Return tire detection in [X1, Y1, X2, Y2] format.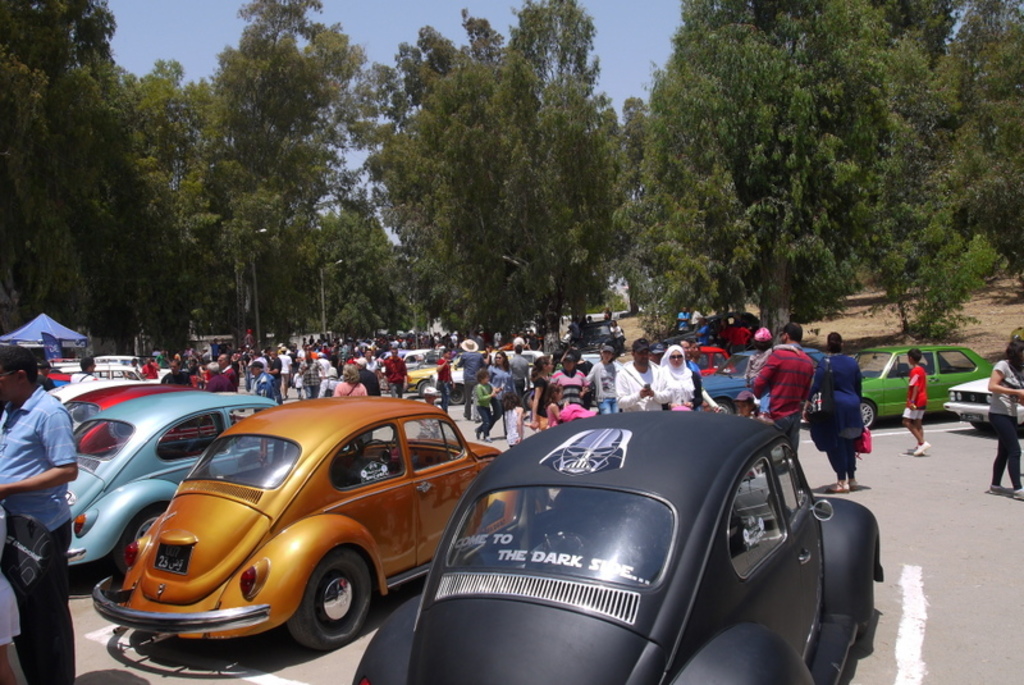
[972, 426, 993, 435].
